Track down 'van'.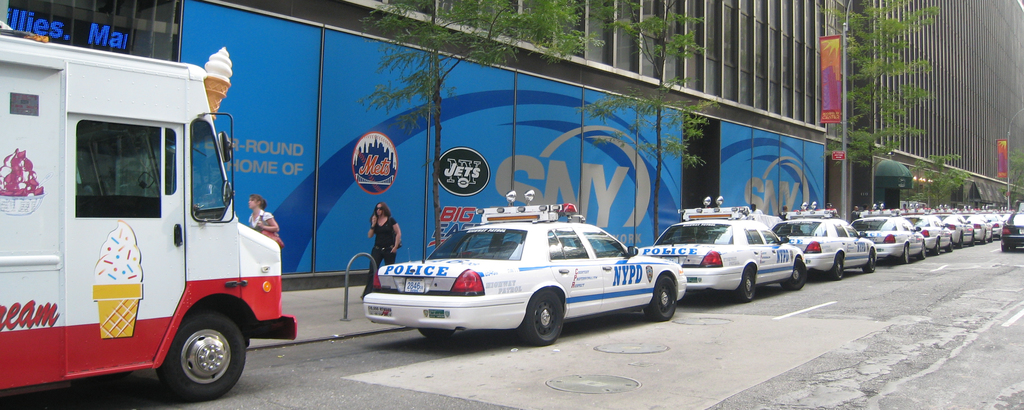
Tracked to <box>0,26,296,400</box>.
